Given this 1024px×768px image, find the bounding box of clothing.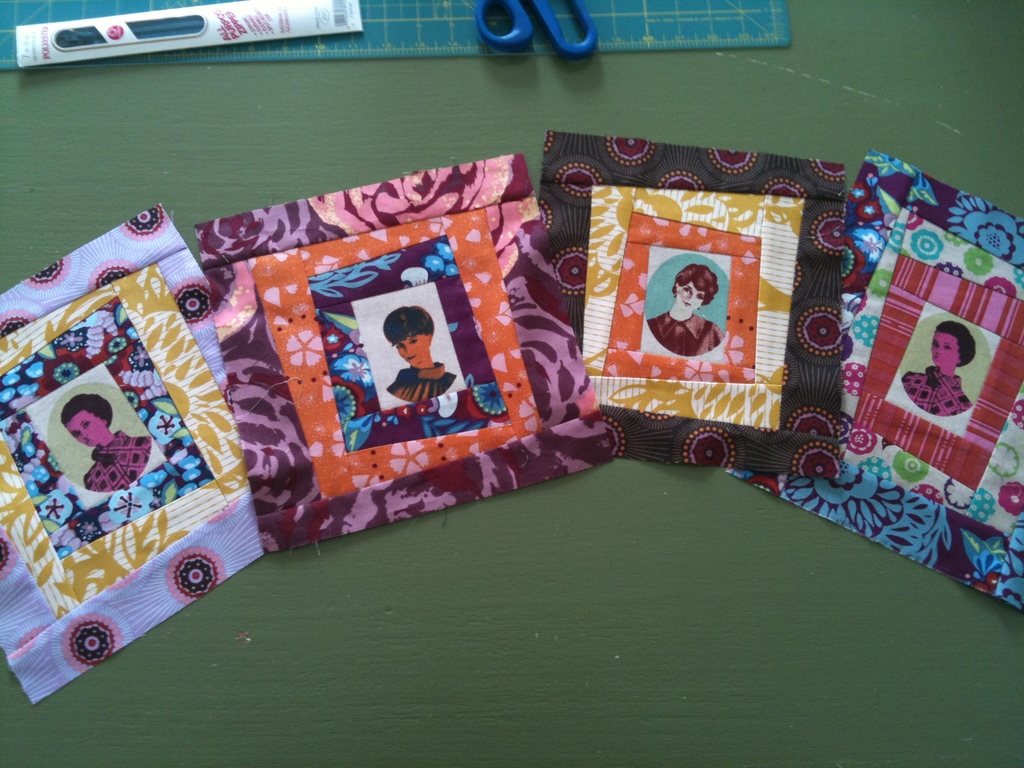
<box>382,362,460,403</box>.
